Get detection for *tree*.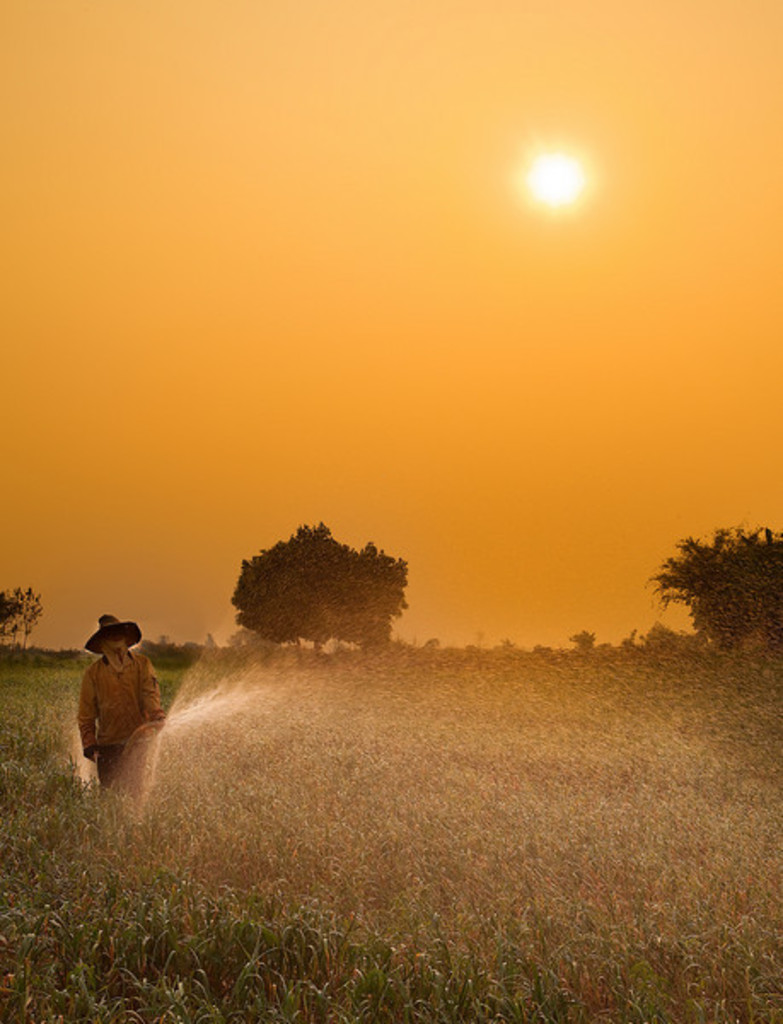
Detection: 650/524/774/660.
